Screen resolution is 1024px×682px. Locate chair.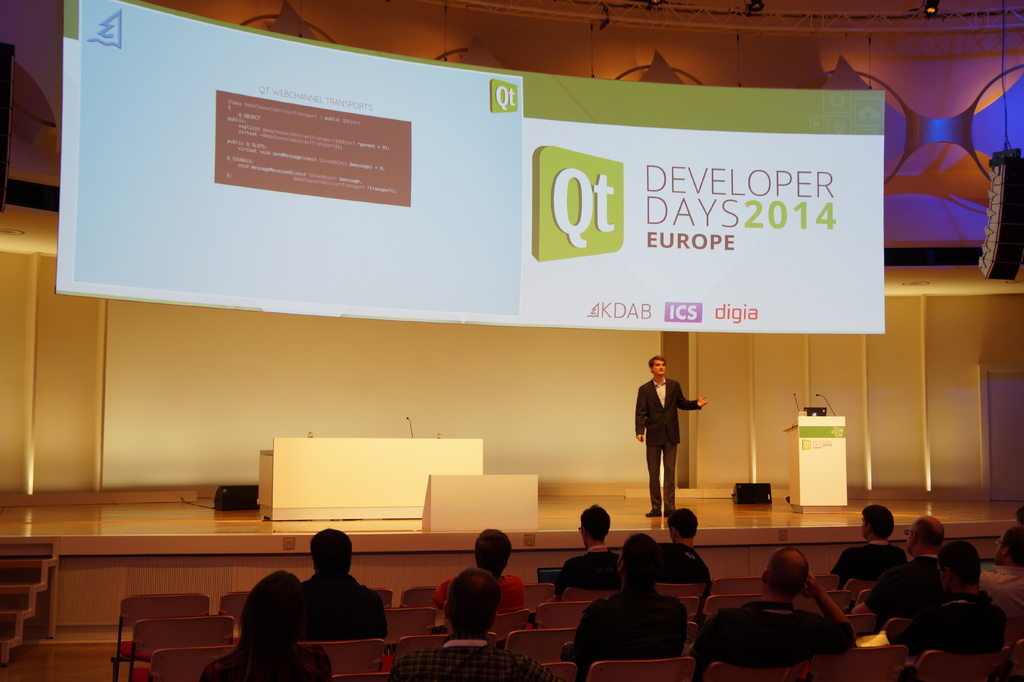
left=593, top=654, right=693, bottom=681.
